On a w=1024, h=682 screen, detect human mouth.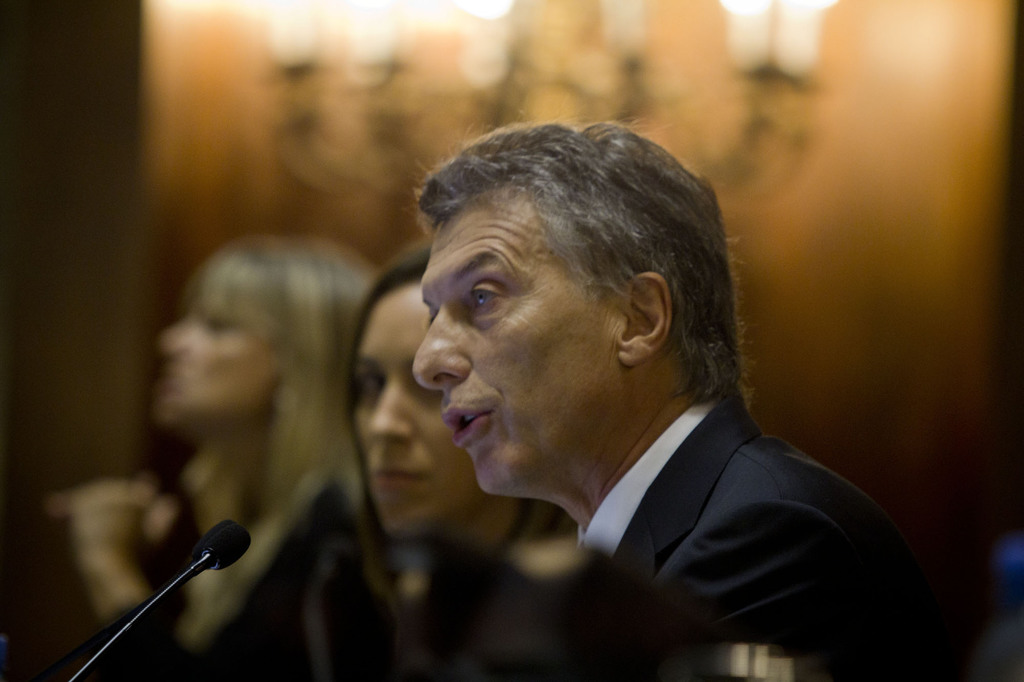
(374,464,424,491).
